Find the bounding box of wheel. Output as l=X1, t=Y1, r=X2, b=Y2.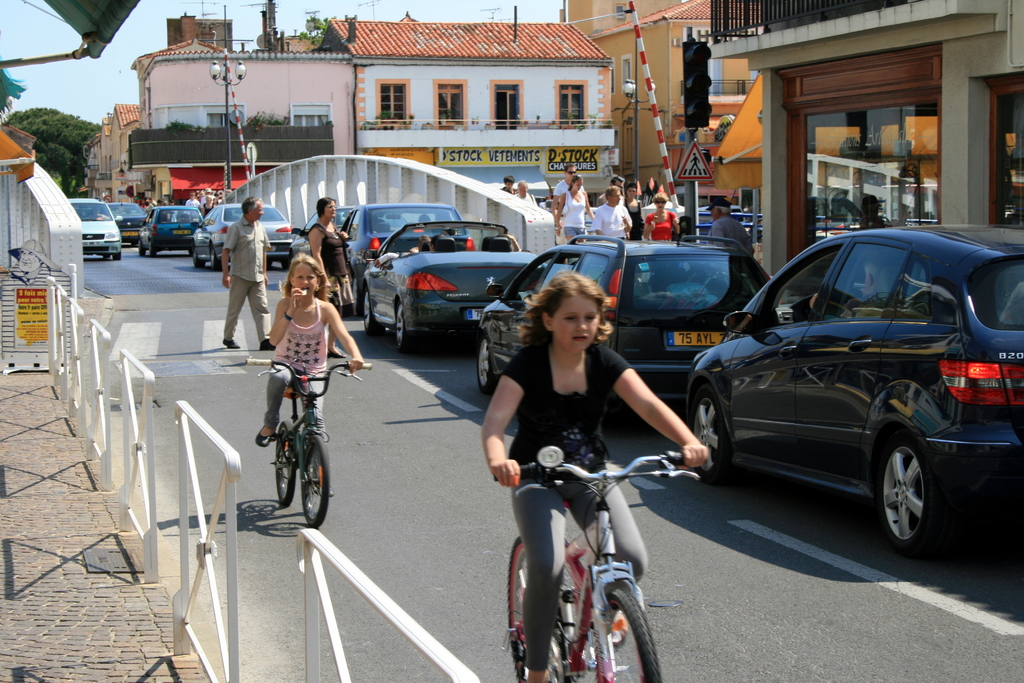
l=194, t=249, r=205, b=270.
